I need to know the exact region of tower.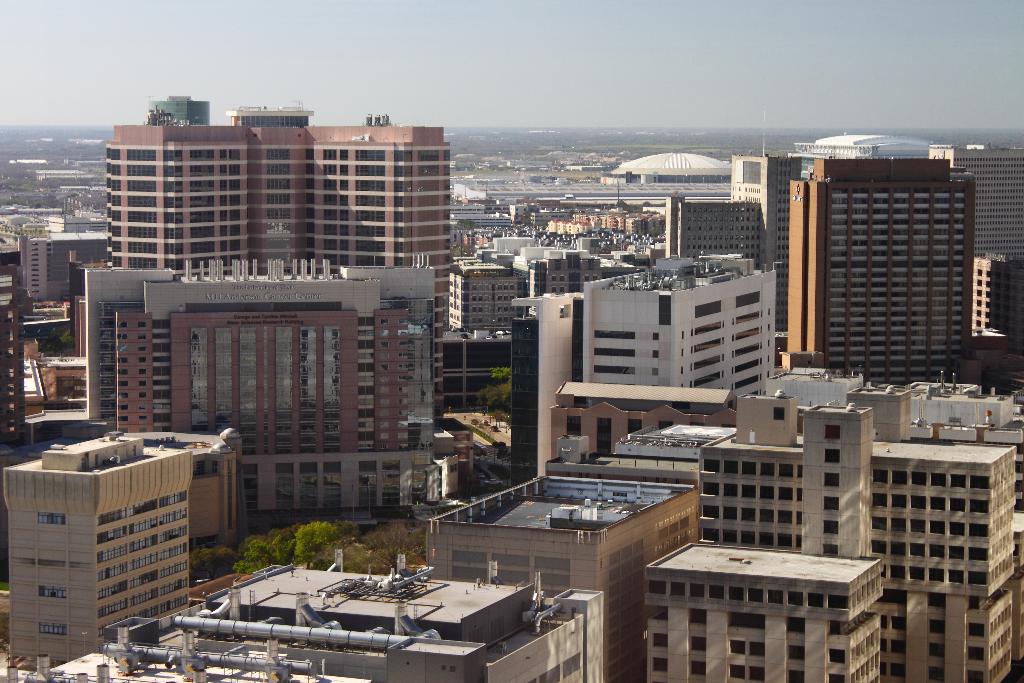
Region: bbox=[769, 133, 989, 395].
